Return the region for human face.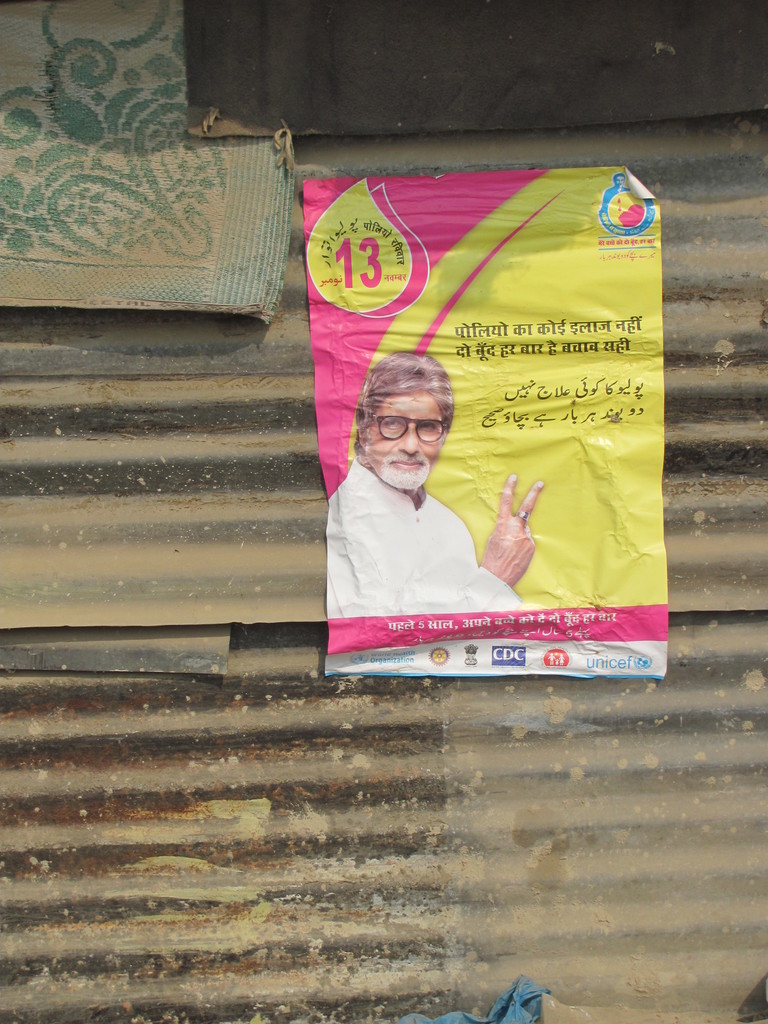
365,390,446,488.
